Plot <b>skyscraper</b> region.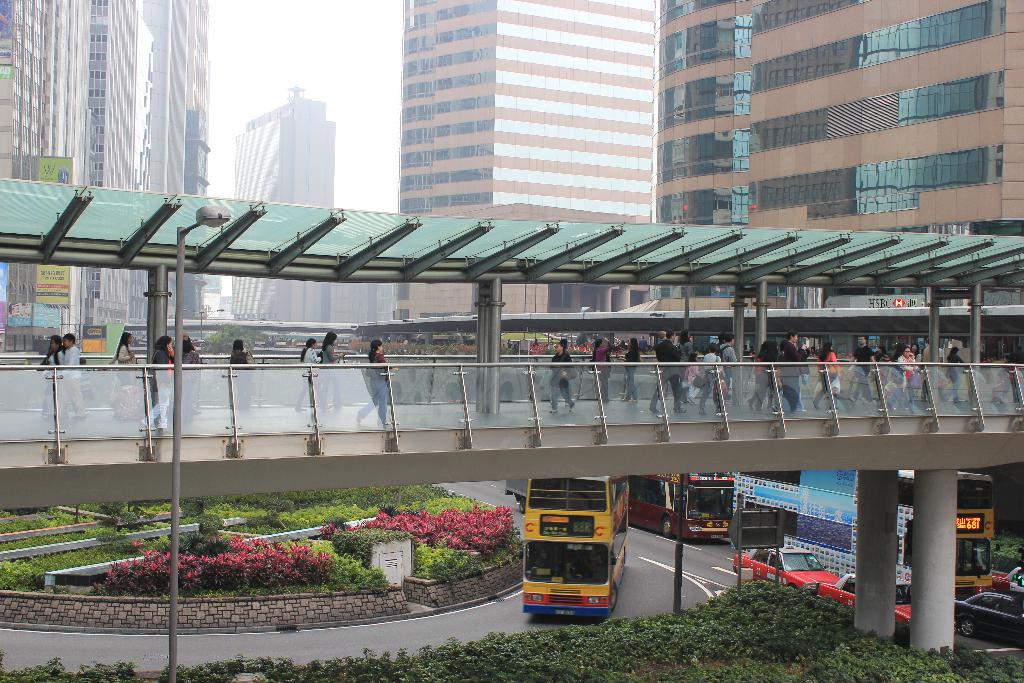
Plotted at bbox=(392, 0, 653, 322).
